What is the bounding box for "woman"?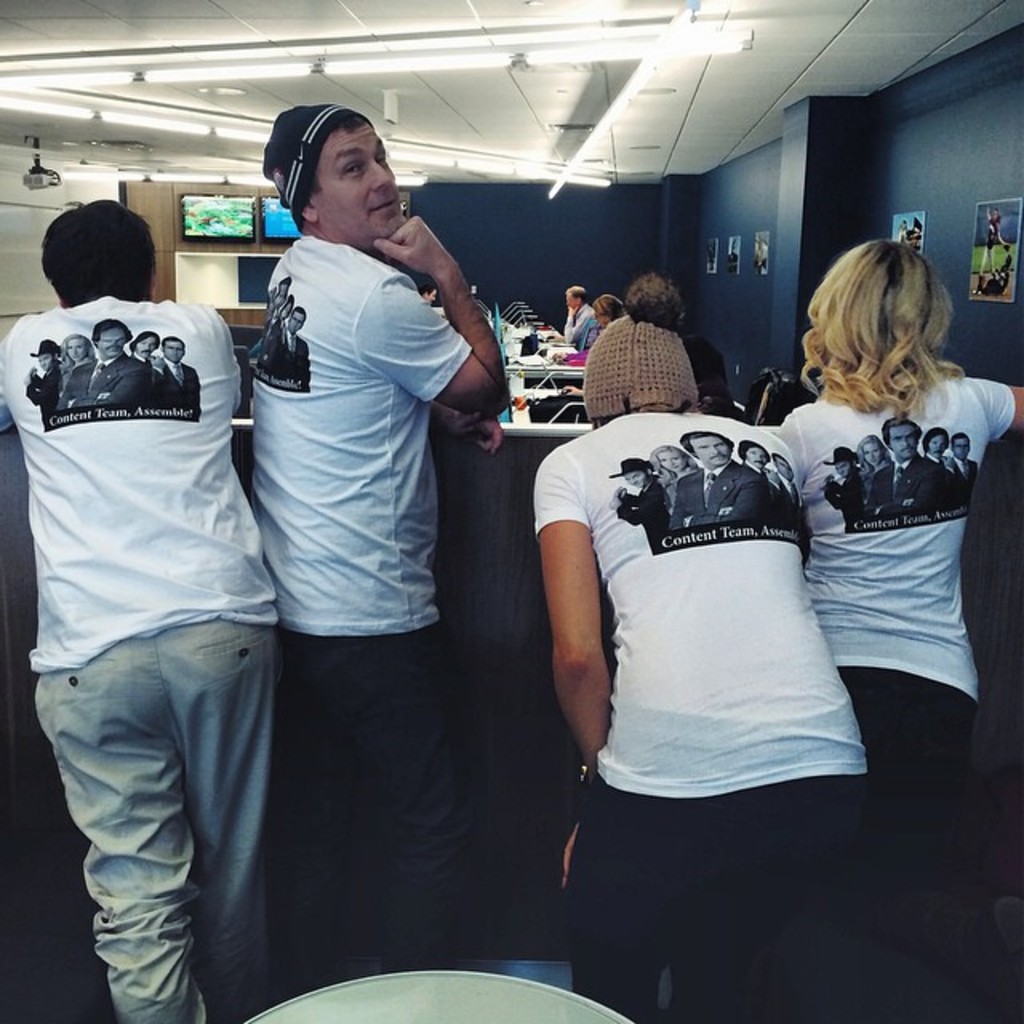
bbox(755, 224, 1008, 869).
